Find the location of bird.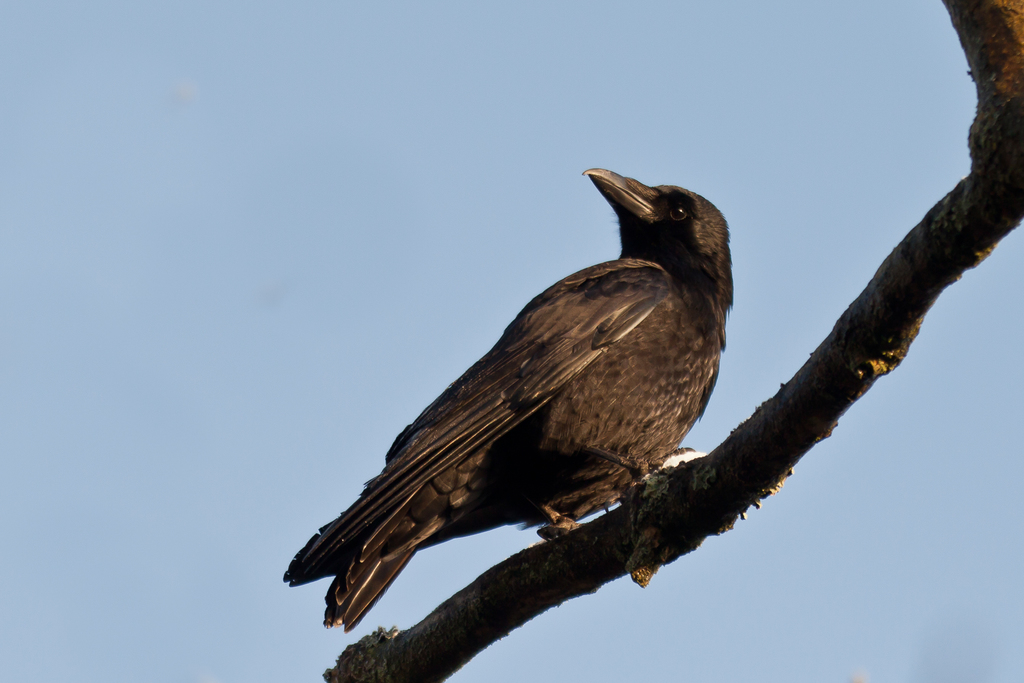
Location: bbox=[276, 165, 748, 641].
